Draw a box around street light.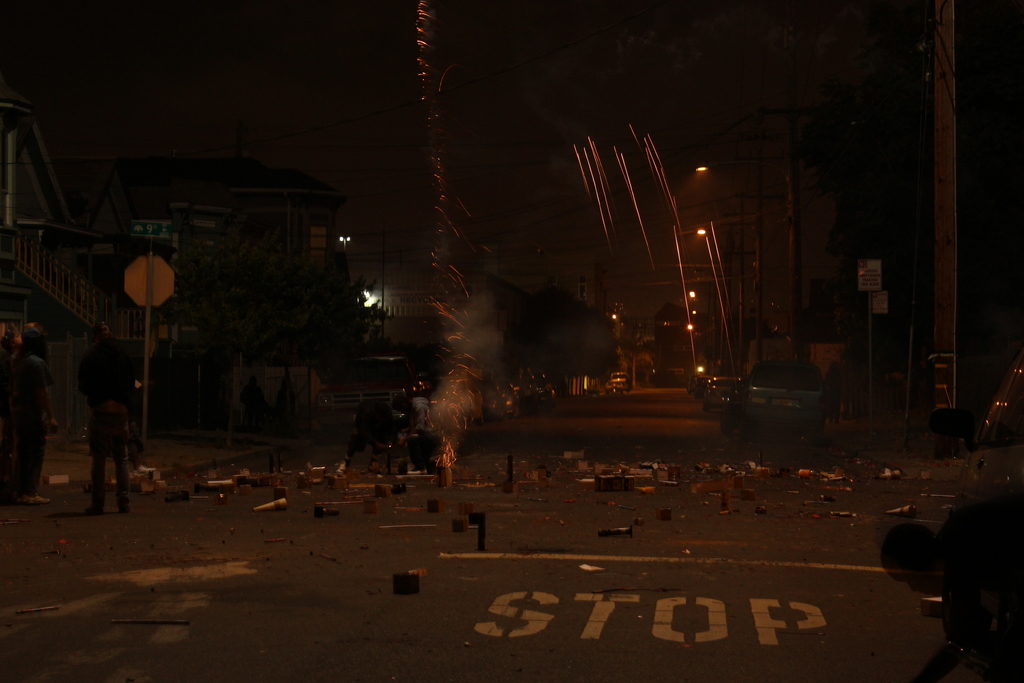
694, 220, 743, 379.
